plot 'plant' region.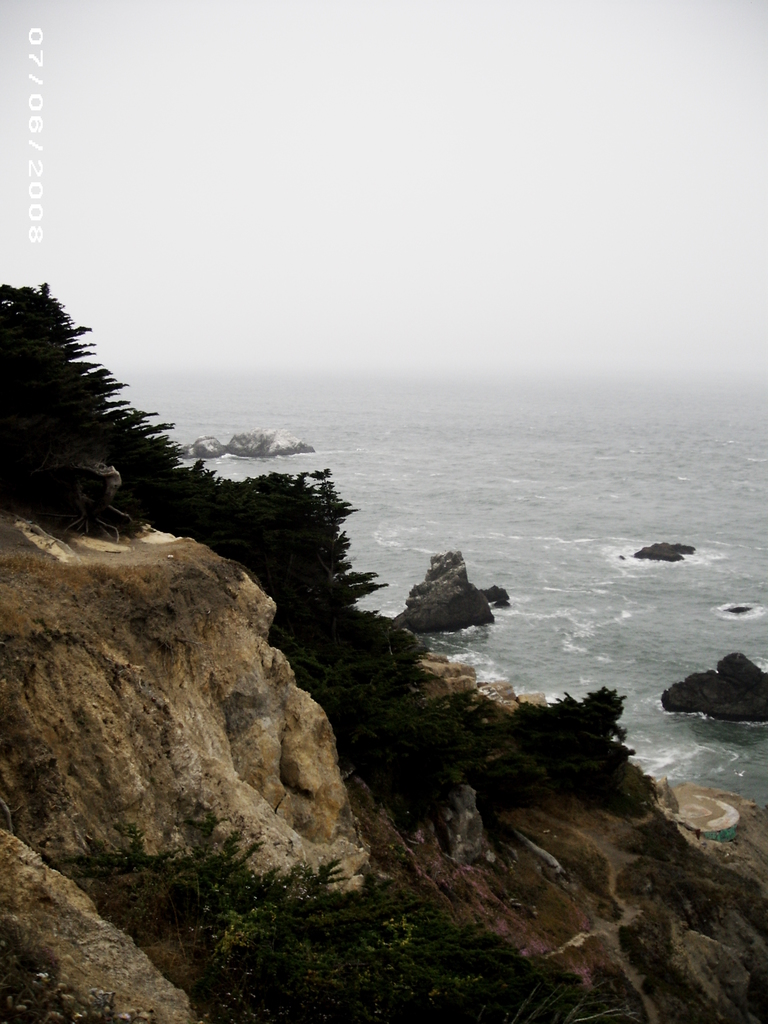
Plotted at select_region(0, 276, 684, 825).
